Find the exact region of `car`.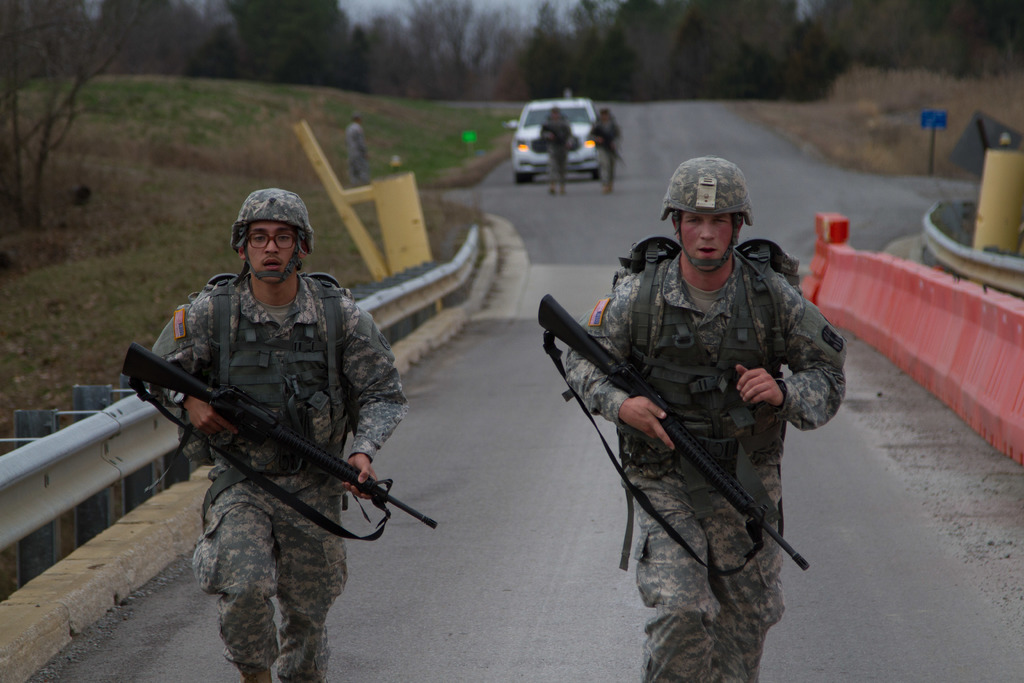
Exact region: {"x1": 497, "y1": 105, "x2": 644, "y2": 195}.
